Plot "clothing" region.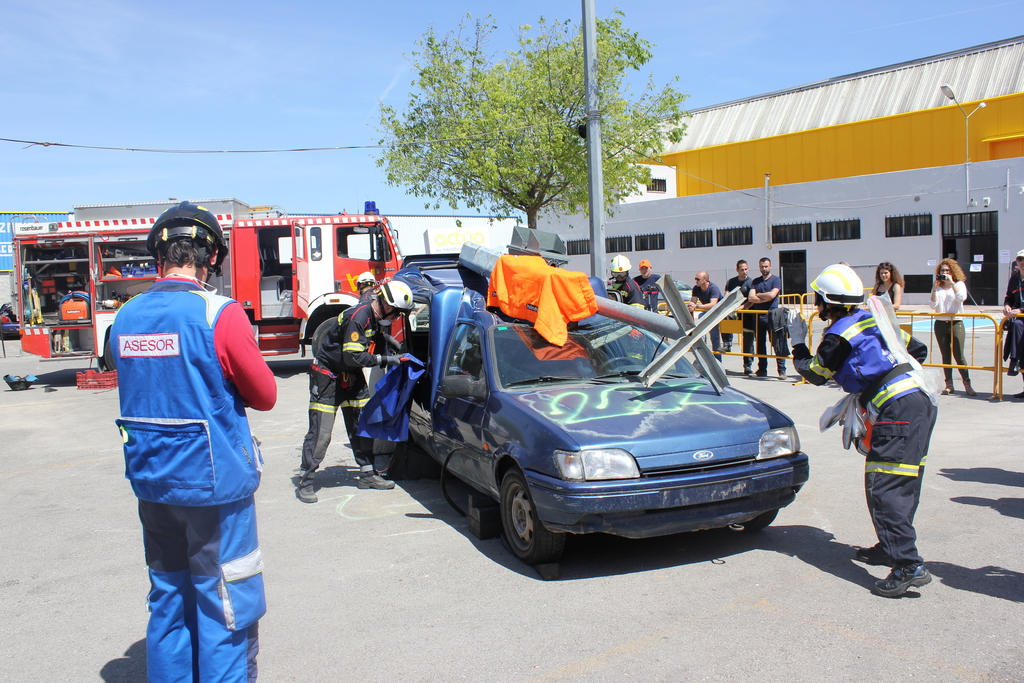
Plotted at <bbox>360, 289, 374, 302</bbox>.
